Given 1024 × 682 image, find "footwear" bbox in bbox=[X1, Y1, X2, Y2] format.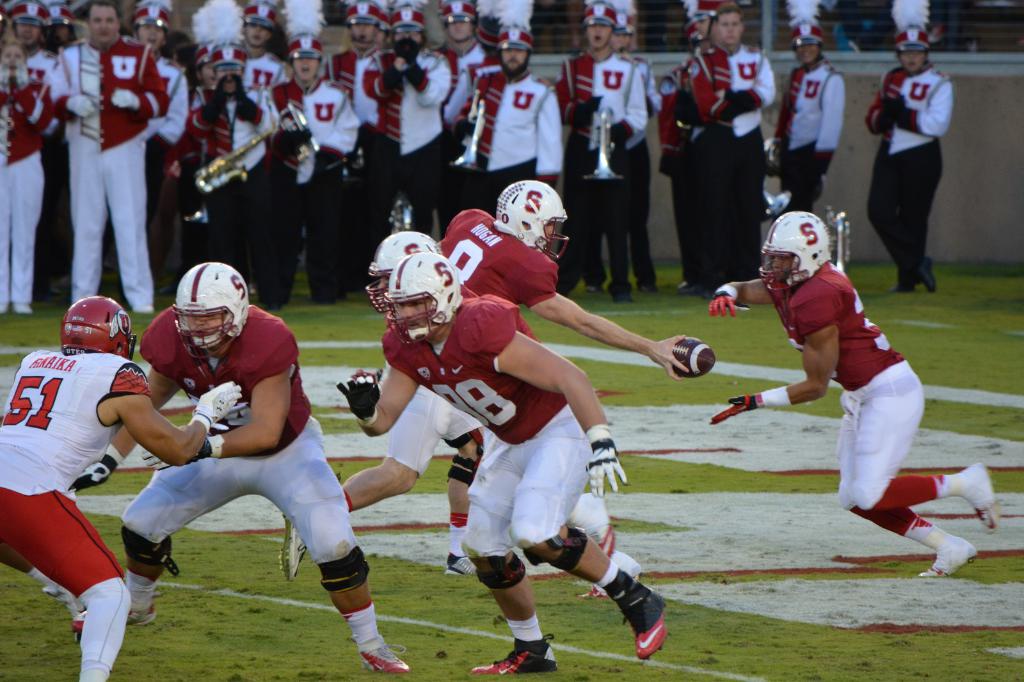
bbox=[359, 632, 409, 676].
